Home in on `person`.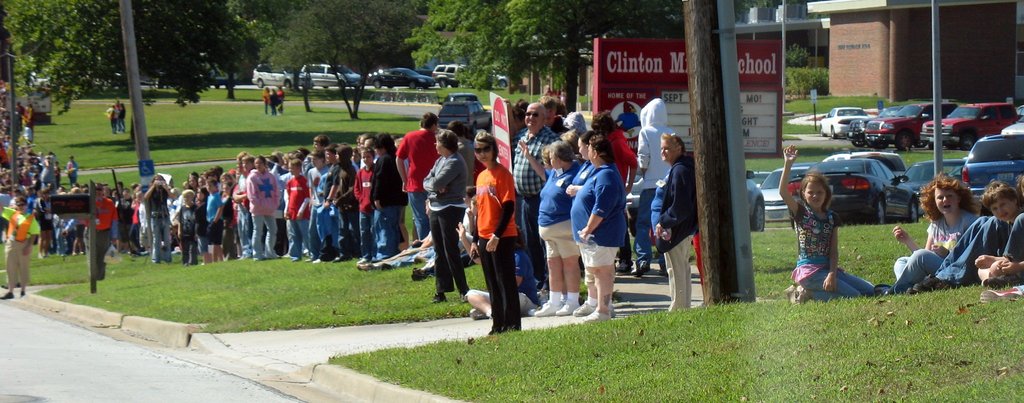
Homed in at <box>275,83,285,117</box>.
